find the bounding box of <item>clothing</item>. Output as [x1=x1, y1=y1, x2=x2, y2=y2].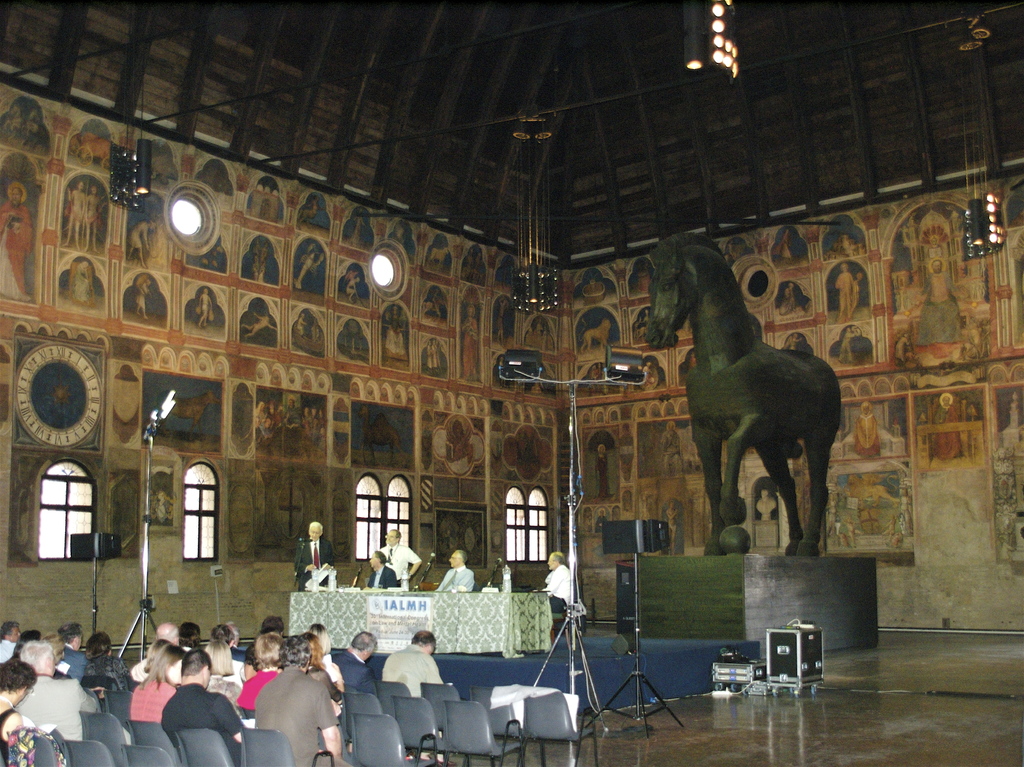
[x1=657, y1=426, x2=686, y2=478].
